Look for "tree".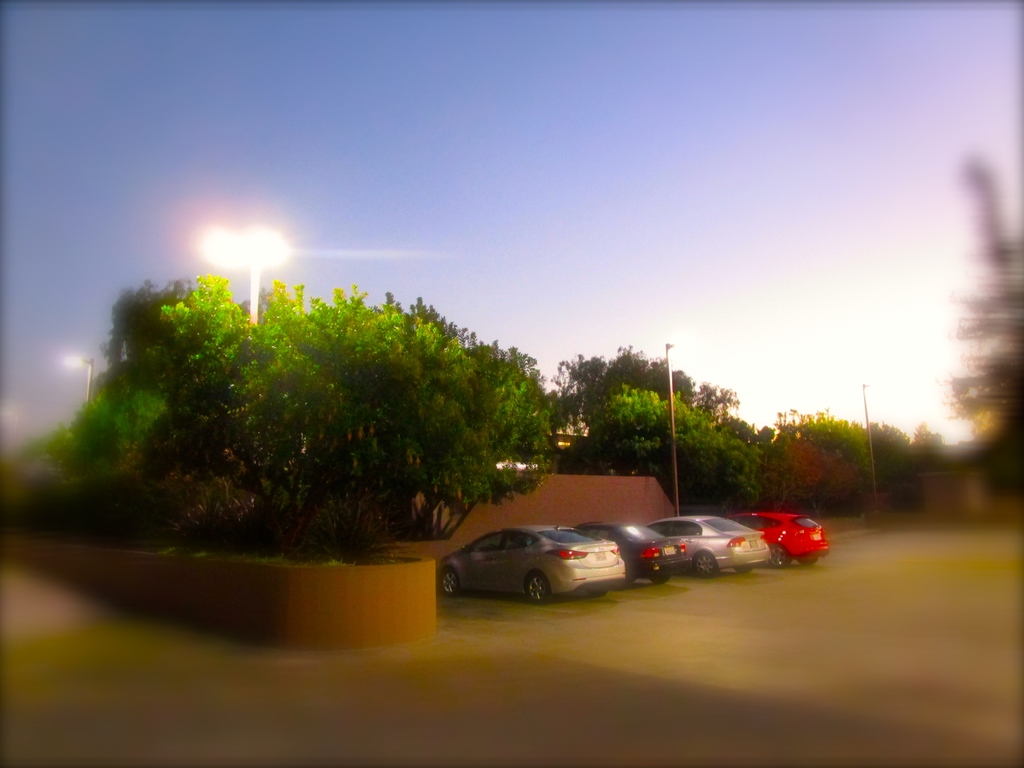
Found: [left=51, top=249, right=578, bottom=552].
